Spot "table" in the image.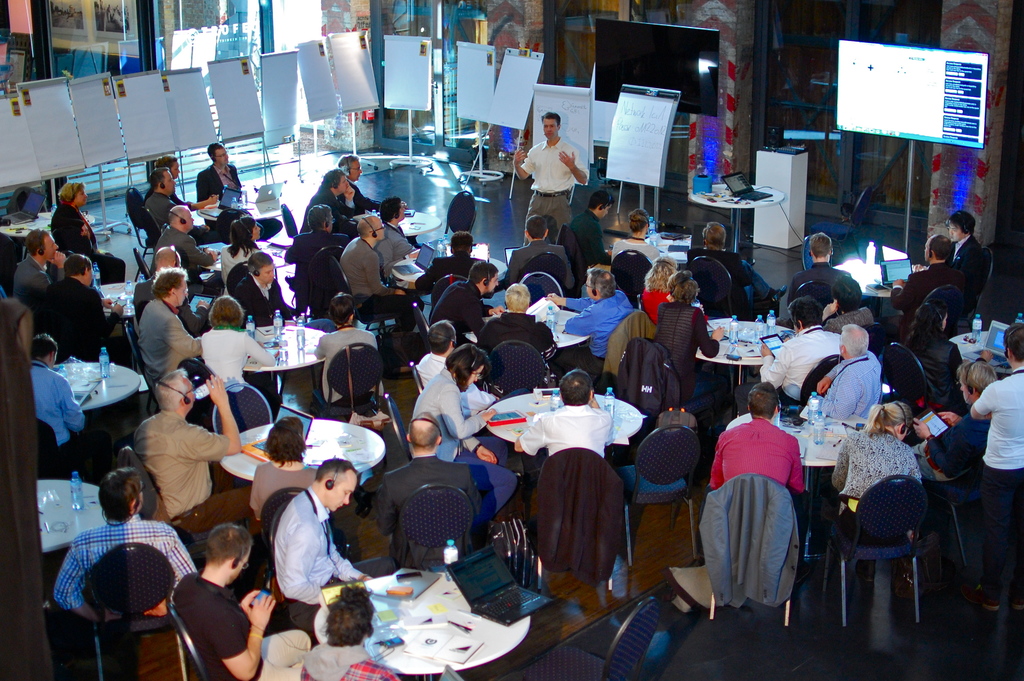
"table" found at l=754, t=147, r=806, b=250.
